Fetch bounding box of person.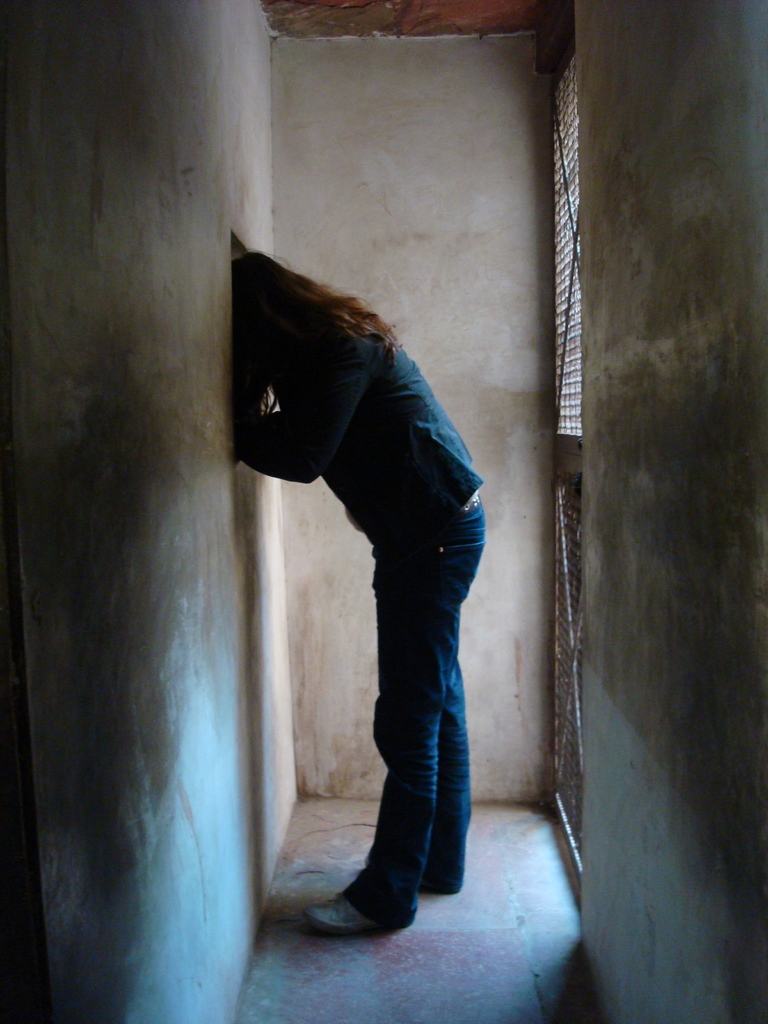
Bbox: x1=223 y1=186 x2=519 y2=967.
